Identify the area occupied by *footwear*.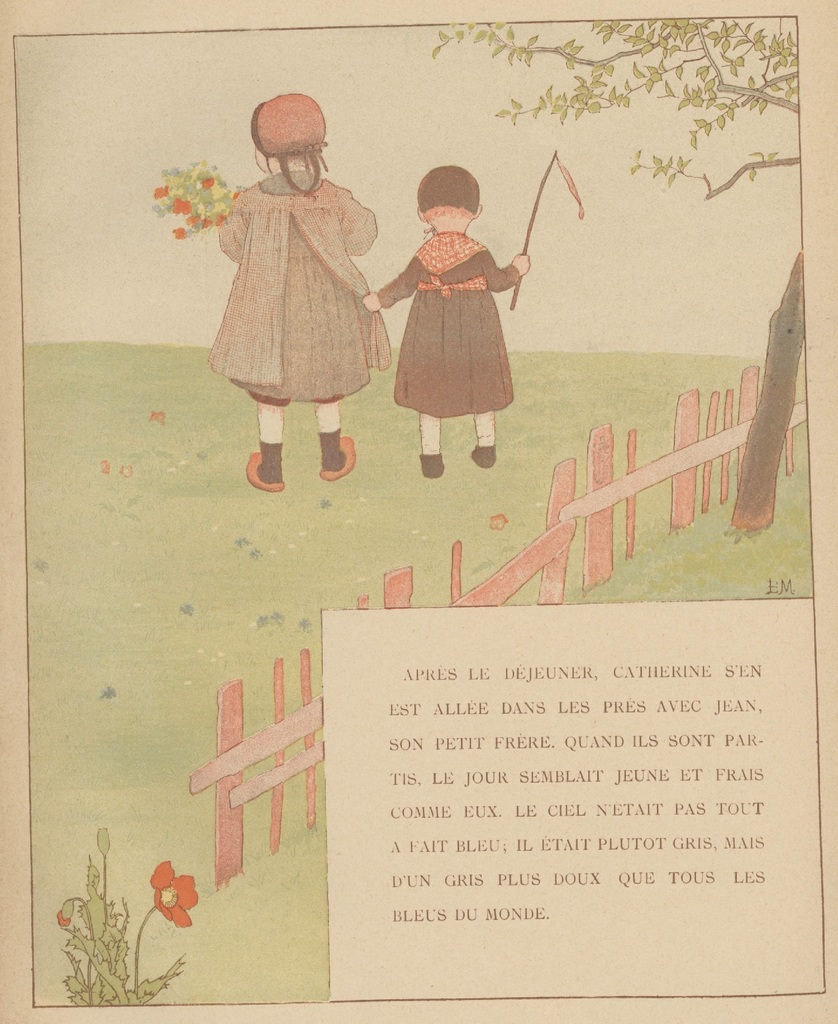
Area: x1=473, y1=443, x2=496, y2=467.
